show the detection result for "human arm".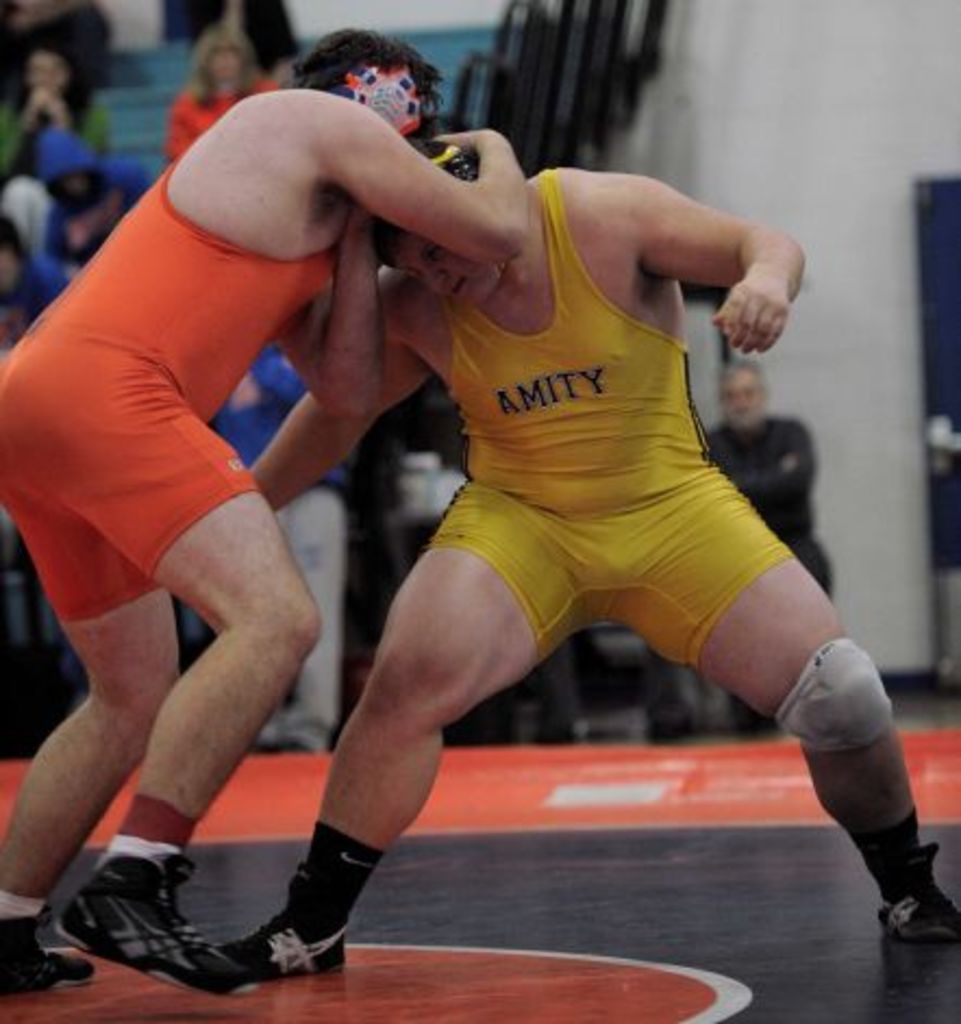
bbox=[267, 200, 387, 430].
